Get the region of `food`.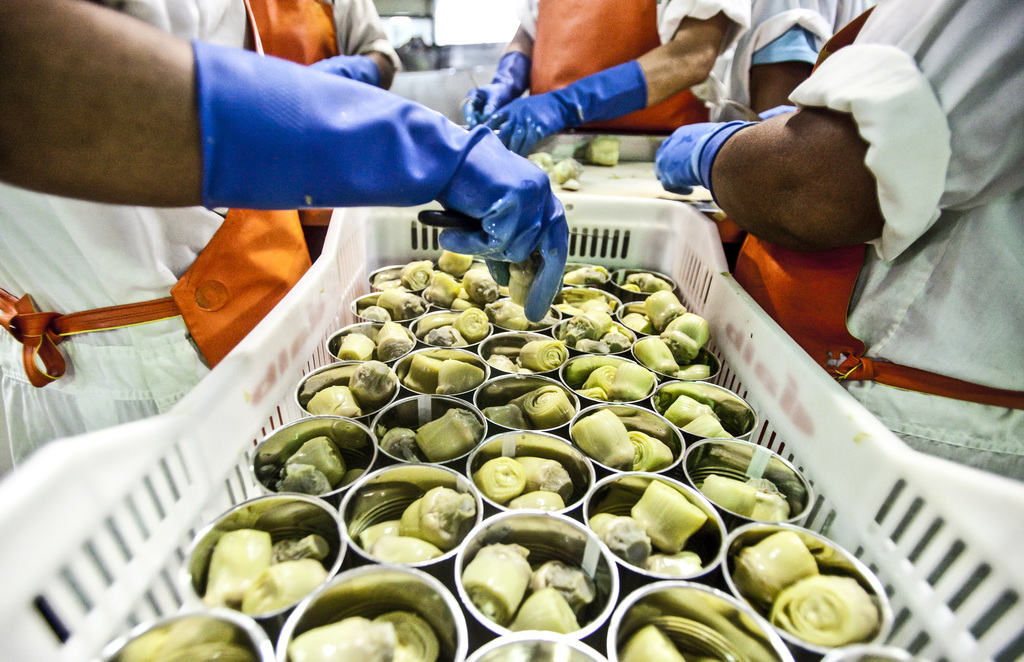
589/509/652/568.
